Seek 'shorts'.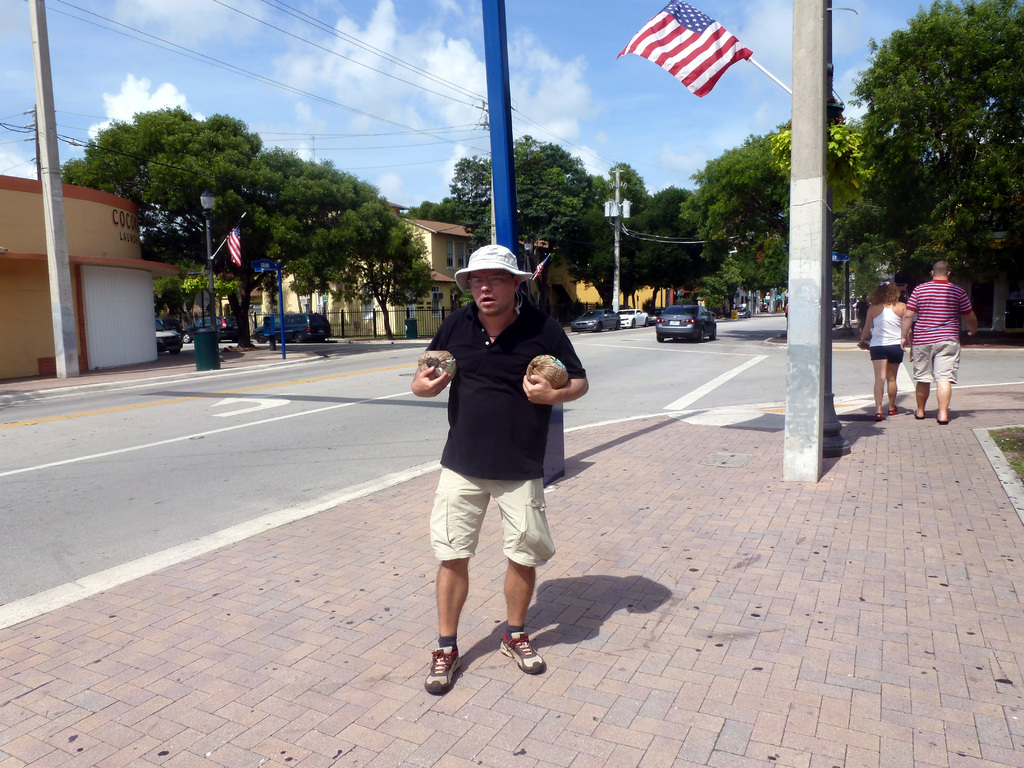
region(427, 463, 556, 569).
